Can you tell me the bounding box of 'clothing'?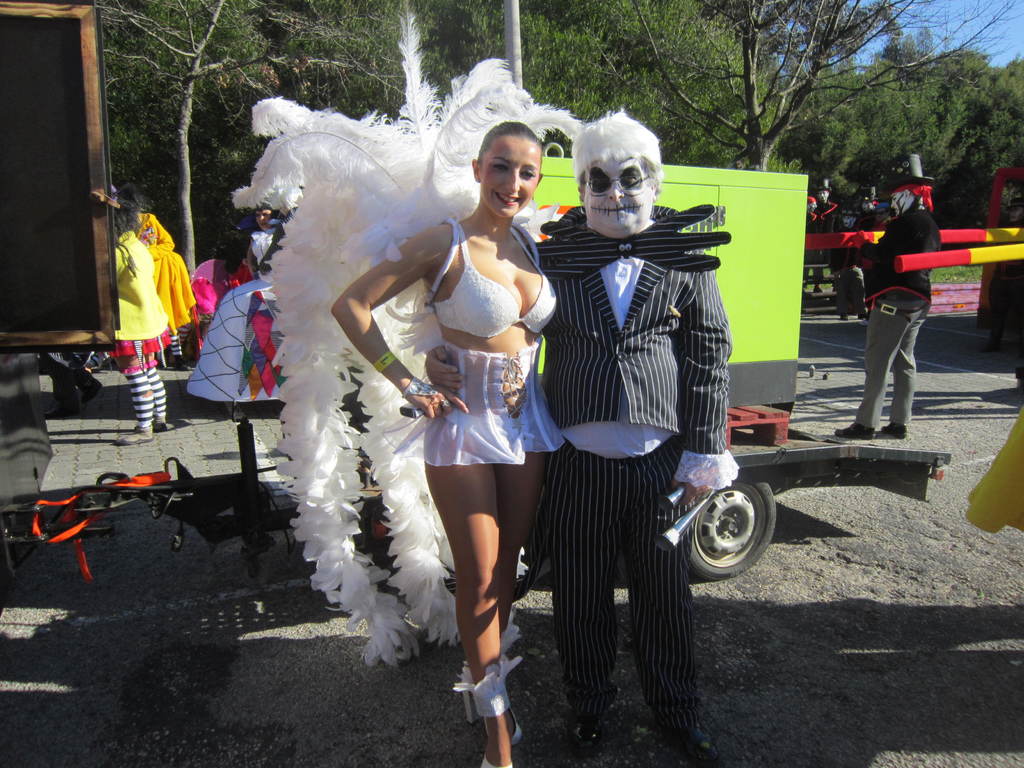
[133,218,196,358].
